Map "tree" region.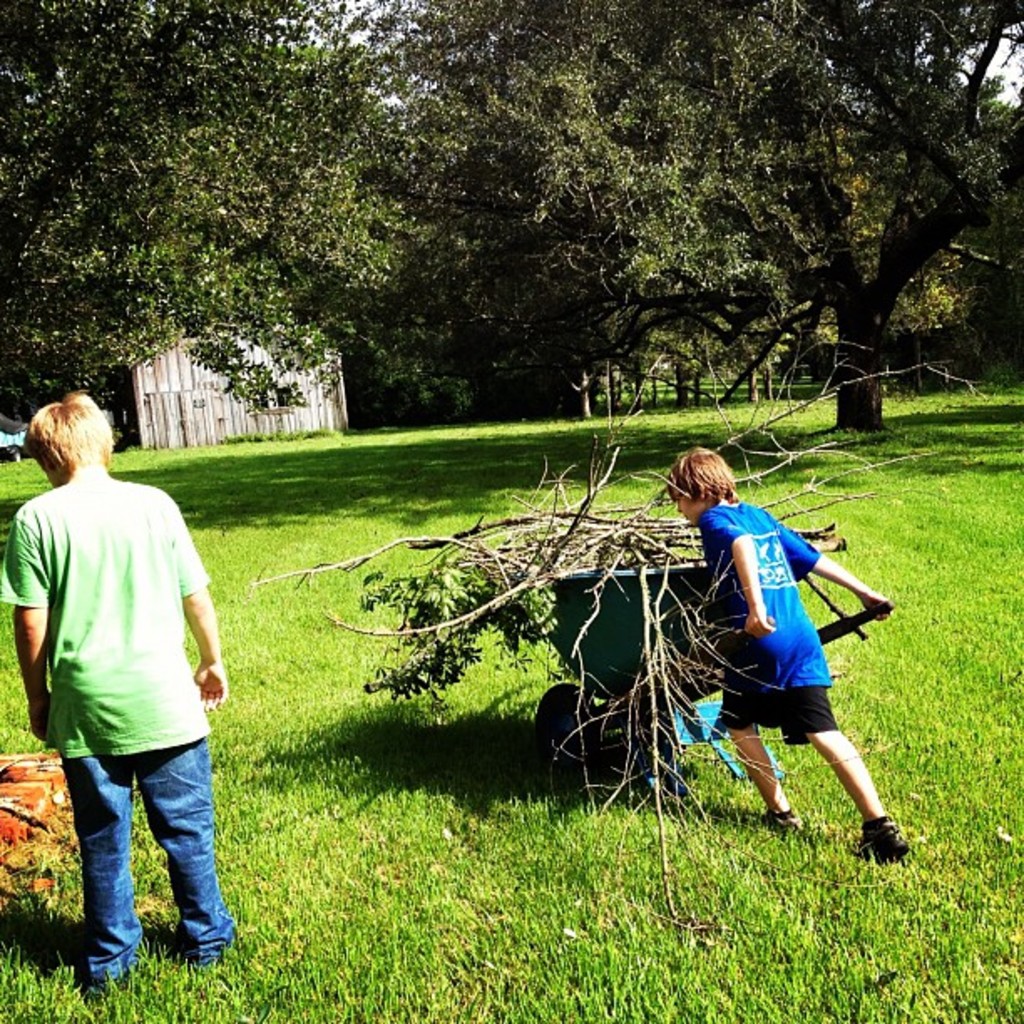
Mapped to bbox=(0, 0, 450, 430).
